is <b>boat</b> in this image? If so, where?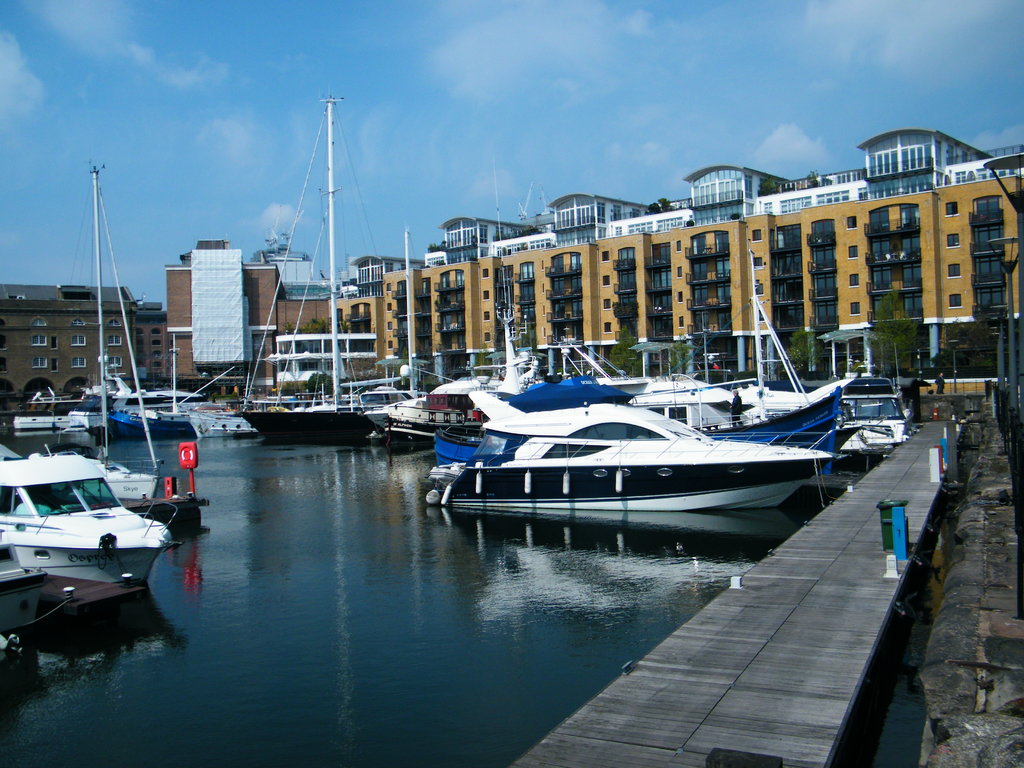
Yes, at select_region(433, 342, 868, 472).
